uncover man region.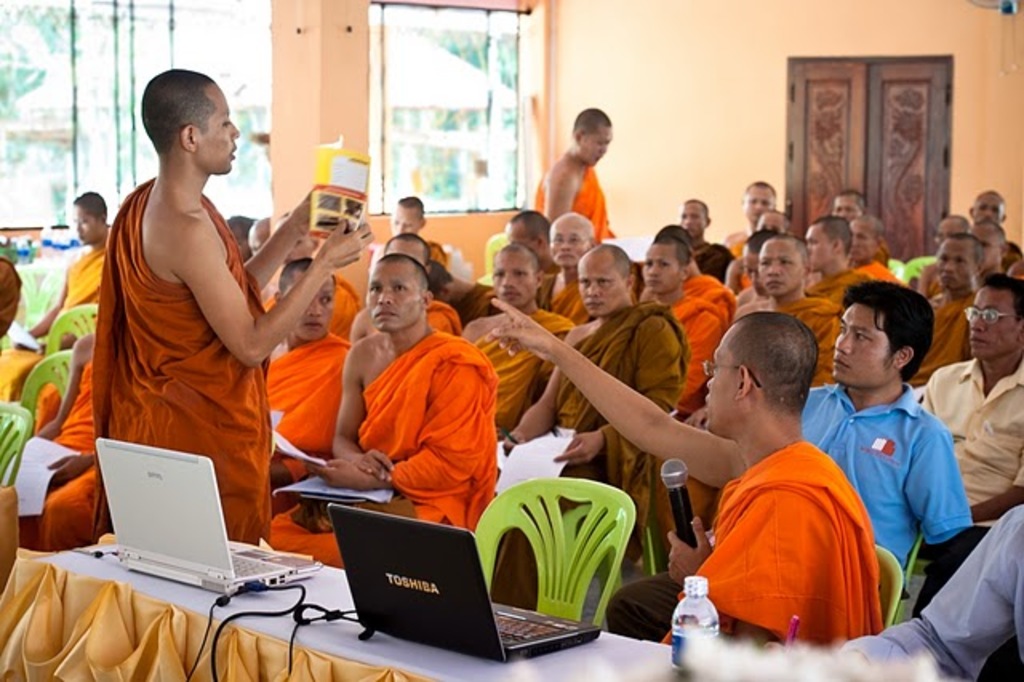
Uncovered: <region>539, 110, 635, 242</region>.
